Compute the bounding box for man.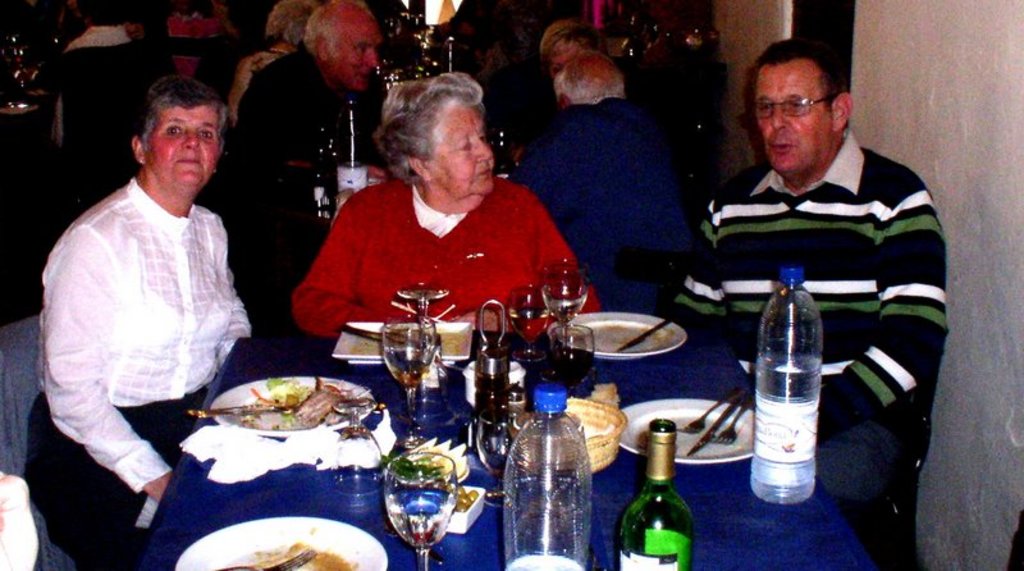
region(200, 0, 393, 292).
